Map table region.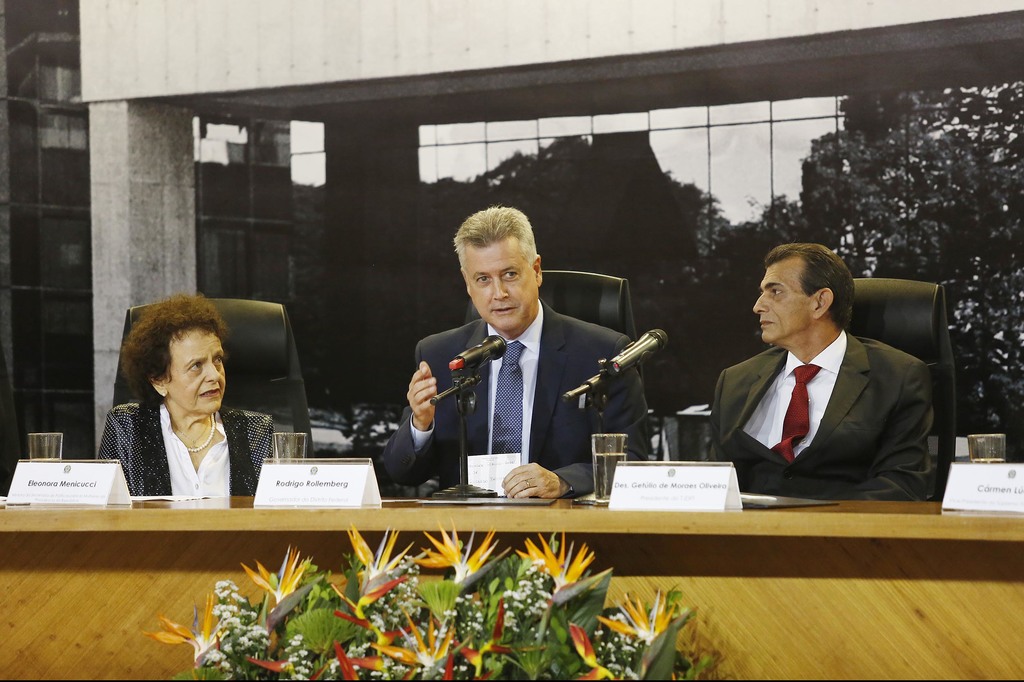
Mapped to bbox=(0, 504, 1023, 681).
